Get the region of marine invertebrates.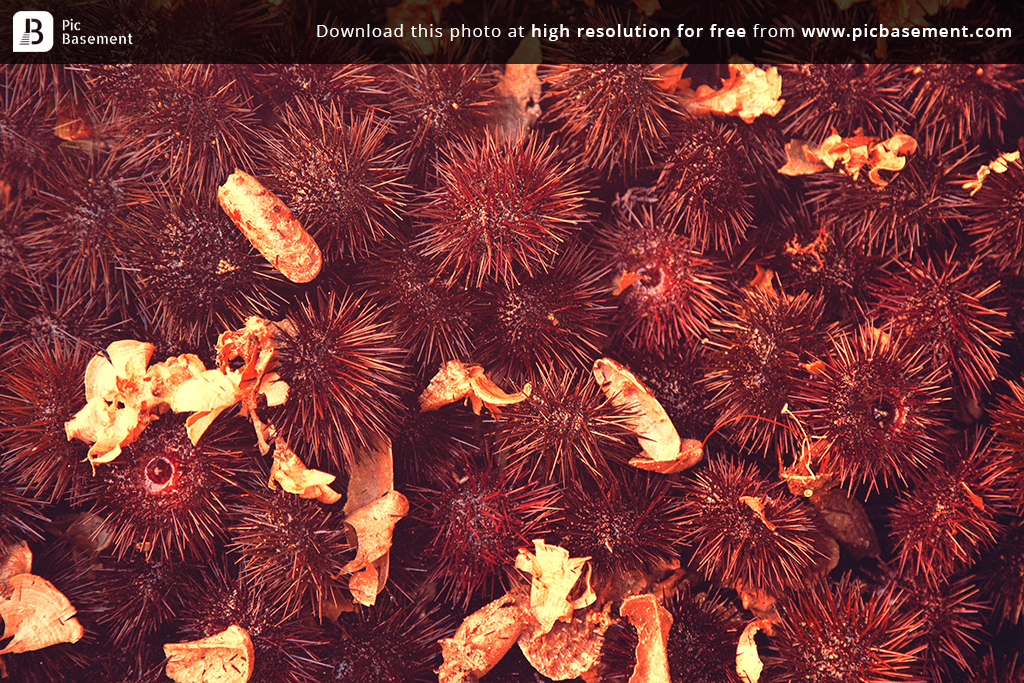
142,189,309,346.
